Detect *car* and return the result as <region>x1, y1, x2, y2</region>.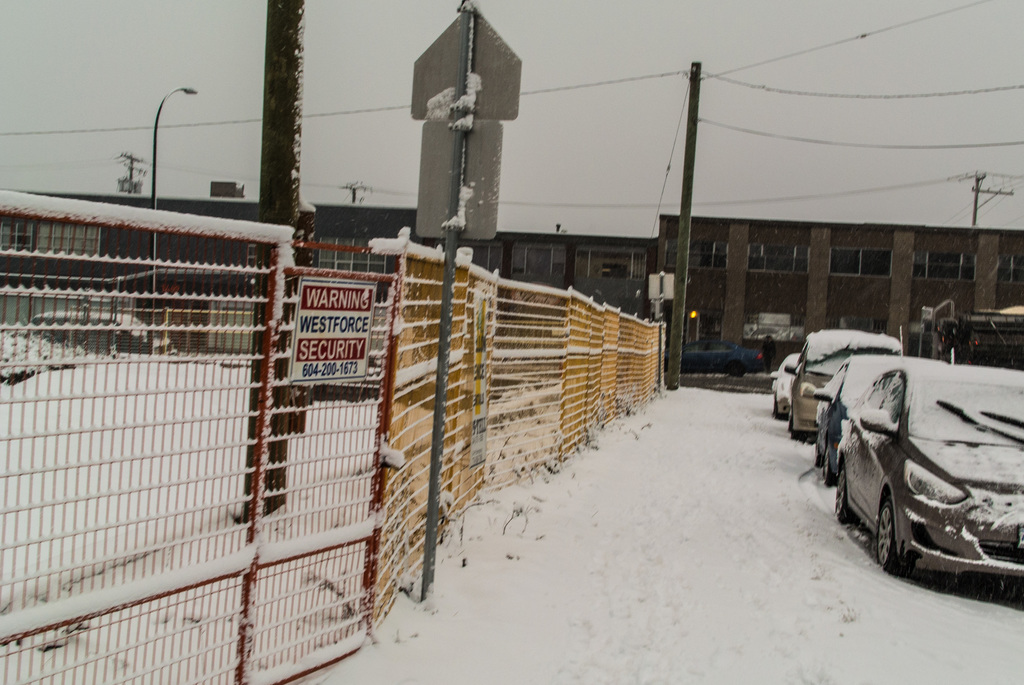
<region>668, 336, 761, 376</region>.
